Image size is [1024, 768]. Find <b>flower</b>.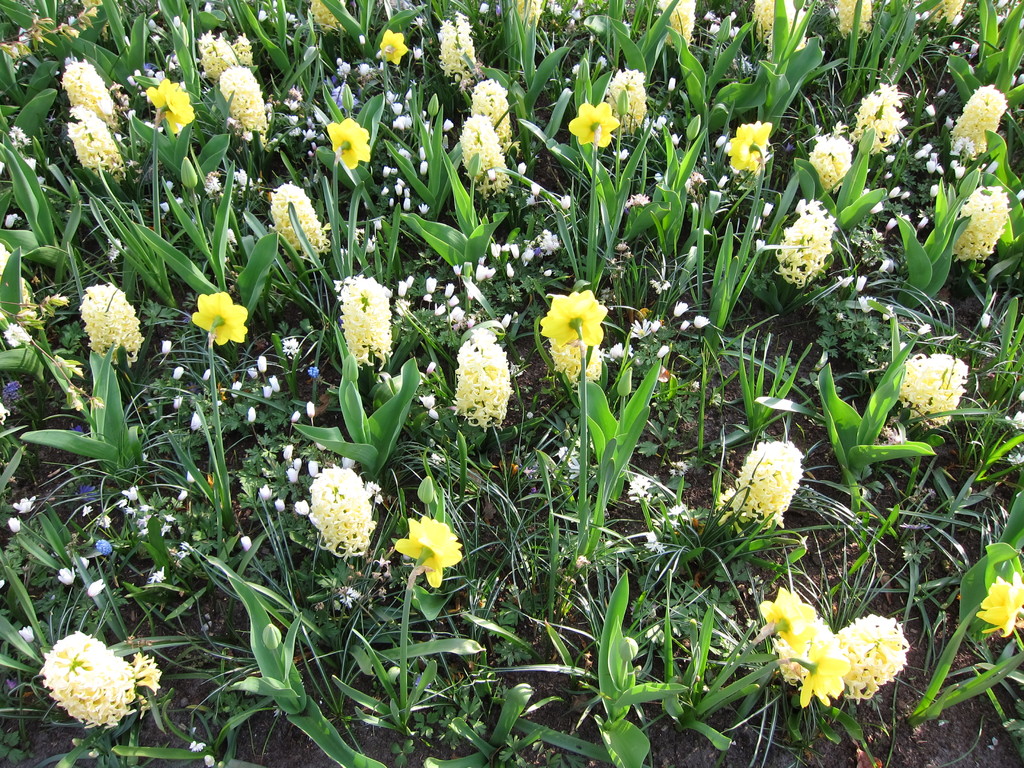
[x1=394, y1=514, x2=461, y2=595].
